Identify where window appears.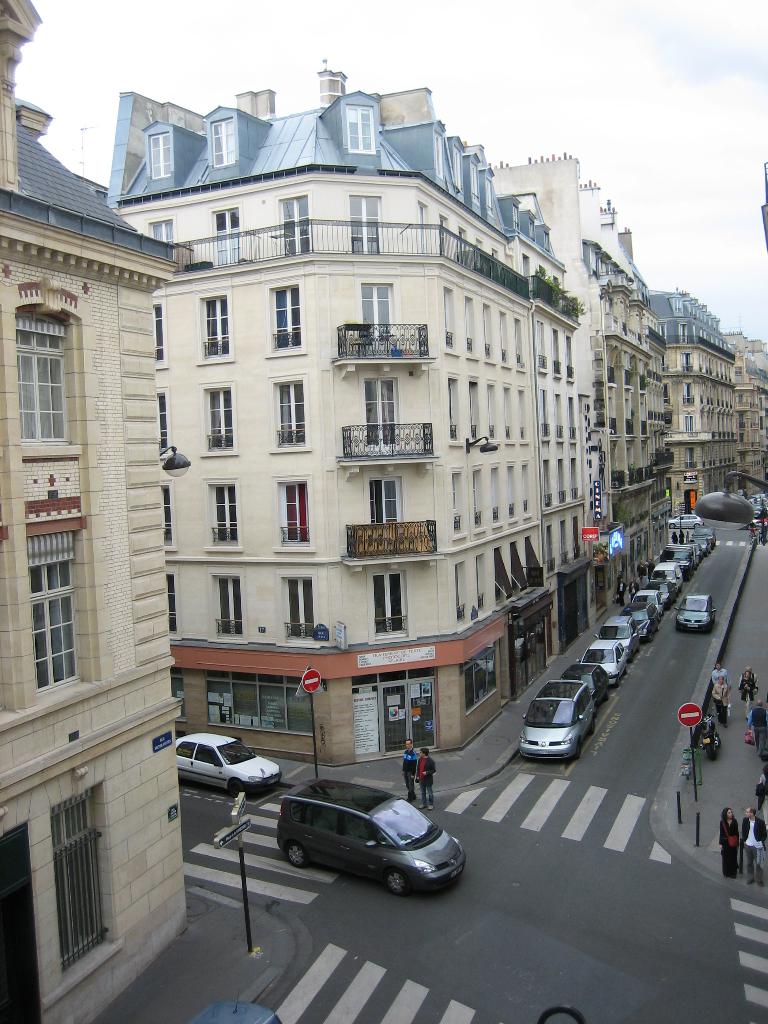
Appears at bbox=[212, 205, 240, 266].
